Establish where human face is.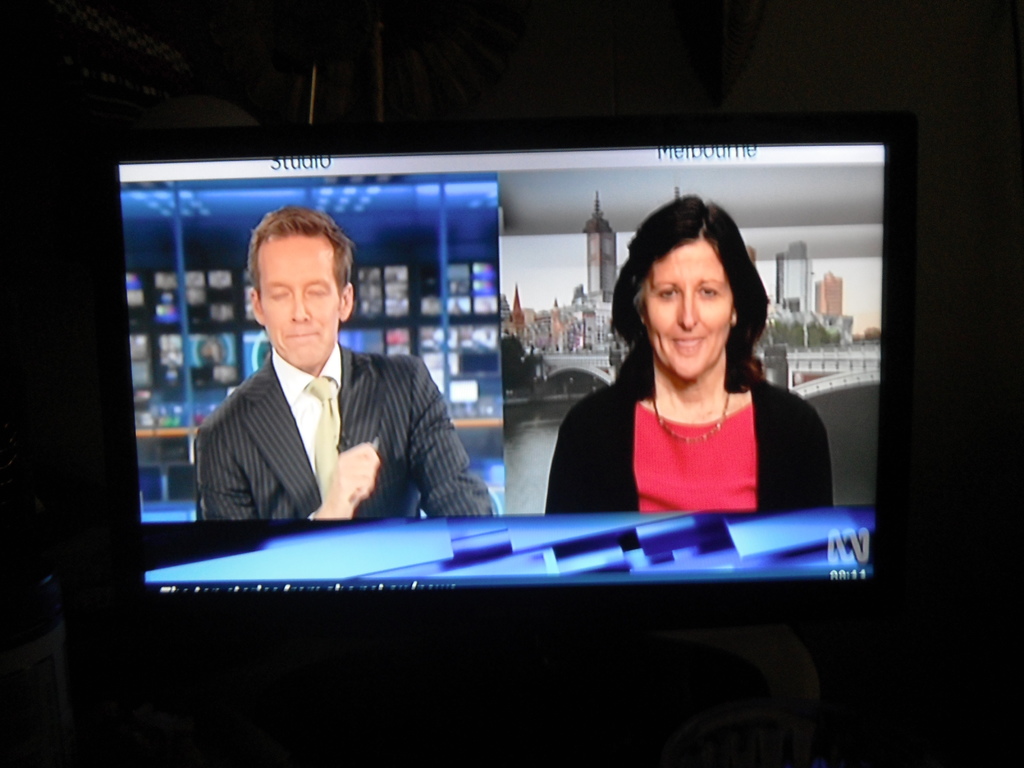
Established at (646, 234, 735, 383).
